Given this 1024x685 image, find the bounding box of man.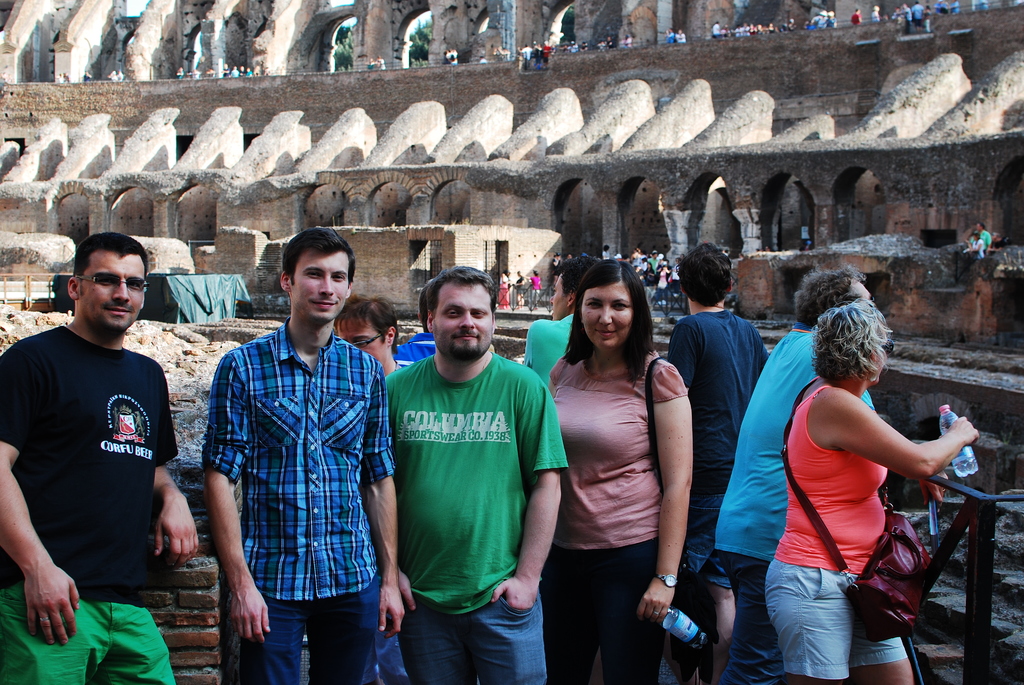
rect(512, 270, 527, 309).
